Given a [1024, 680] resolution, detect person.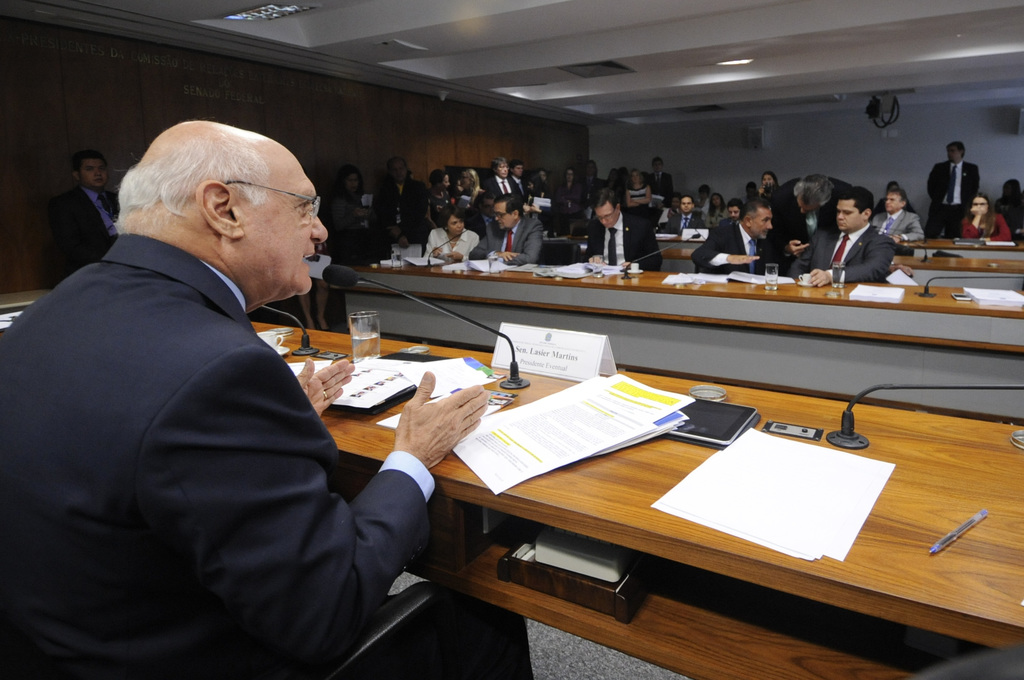
box=[627, 172, 655, 219].
